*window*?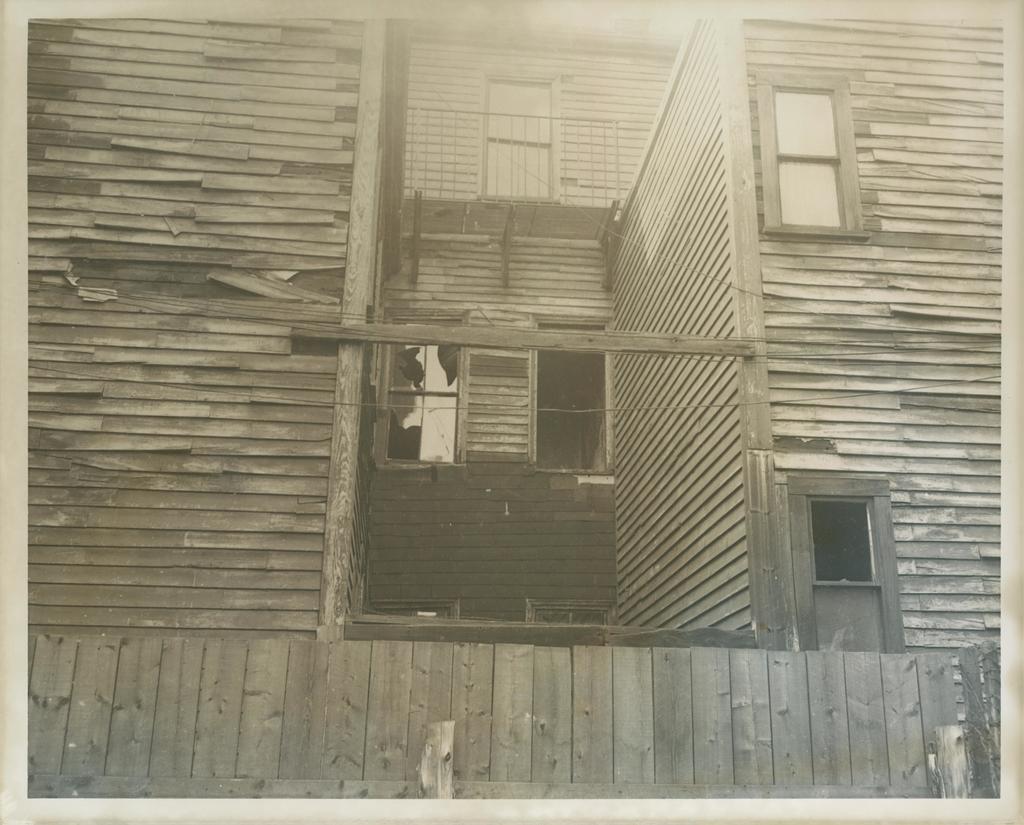
pyautogui.locateOnScreen(789, 473, 904, 652)
